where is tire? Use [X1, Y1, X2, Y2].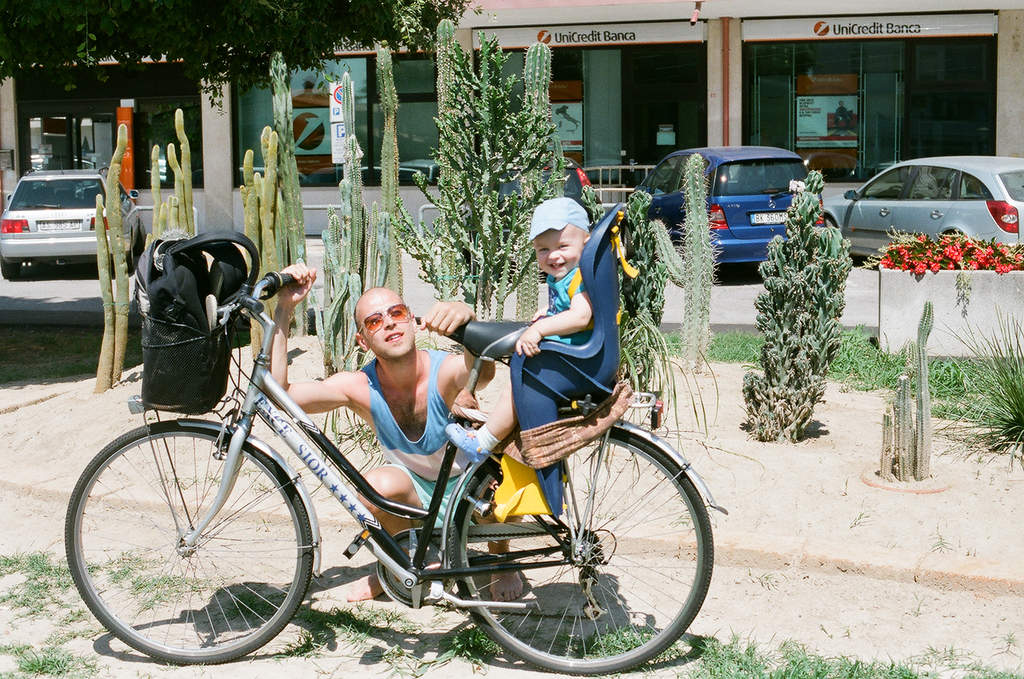
[63, 414, 325, 665].
